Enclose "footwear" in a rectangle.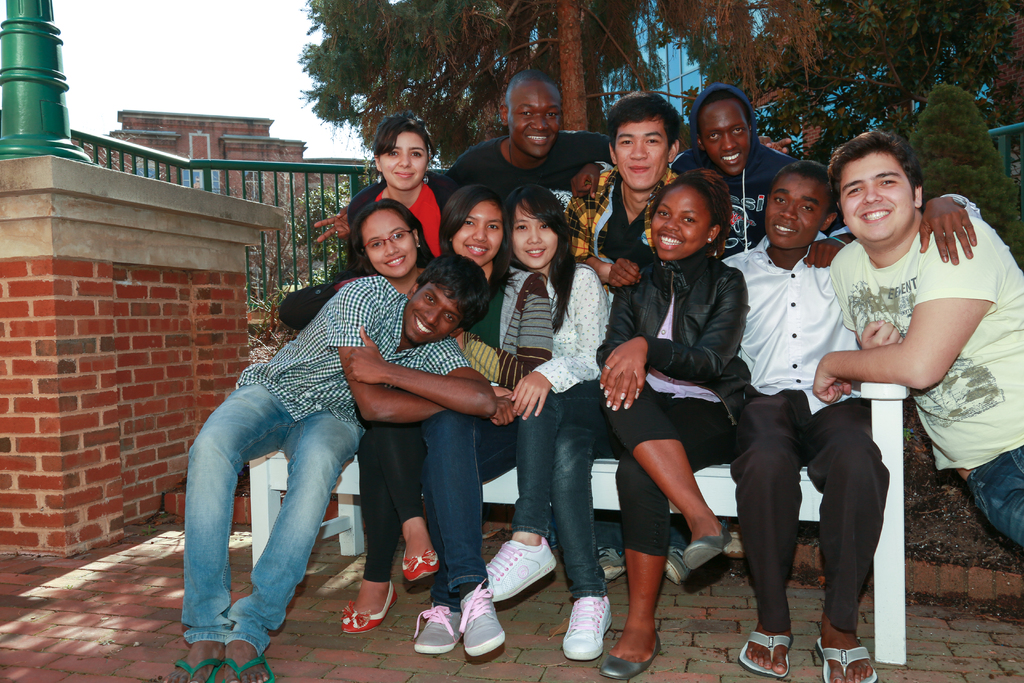
(x1=398, y1=552, x2=442, y2=591).
